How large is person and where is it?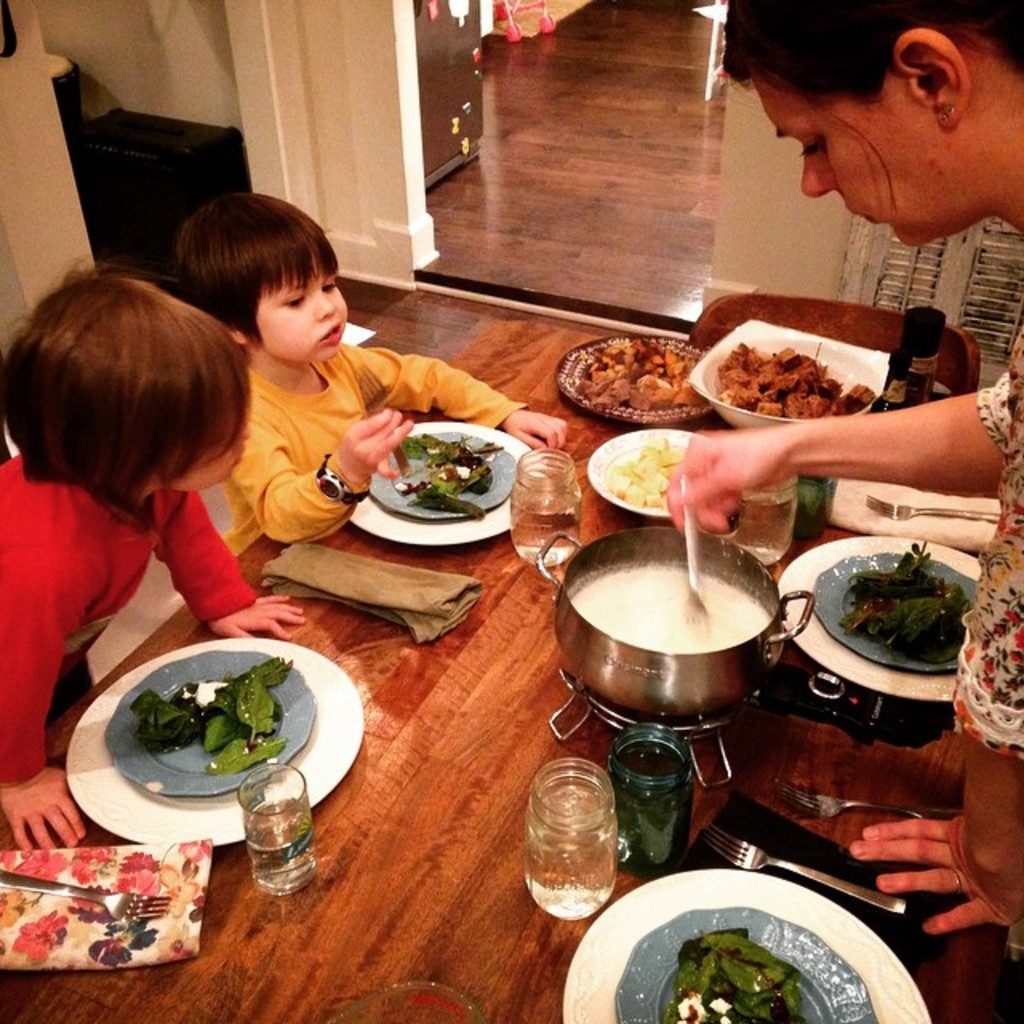
Bounding box: 0,261,251,866.
